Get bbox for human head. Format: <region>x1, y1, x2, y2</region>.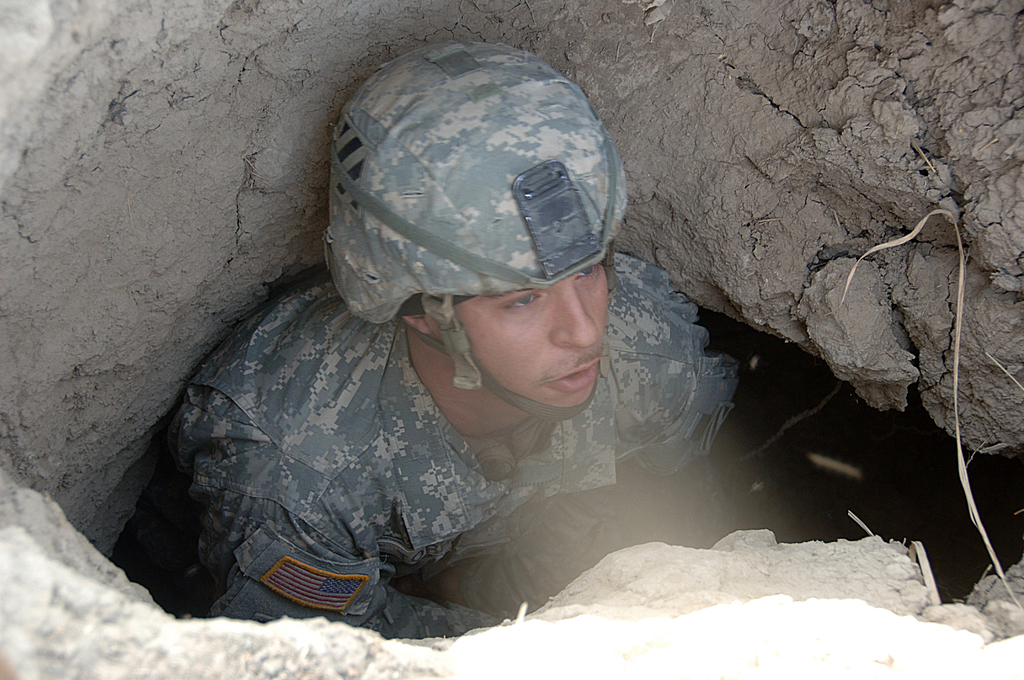
<region>336, 54, 653, 457</region>.
